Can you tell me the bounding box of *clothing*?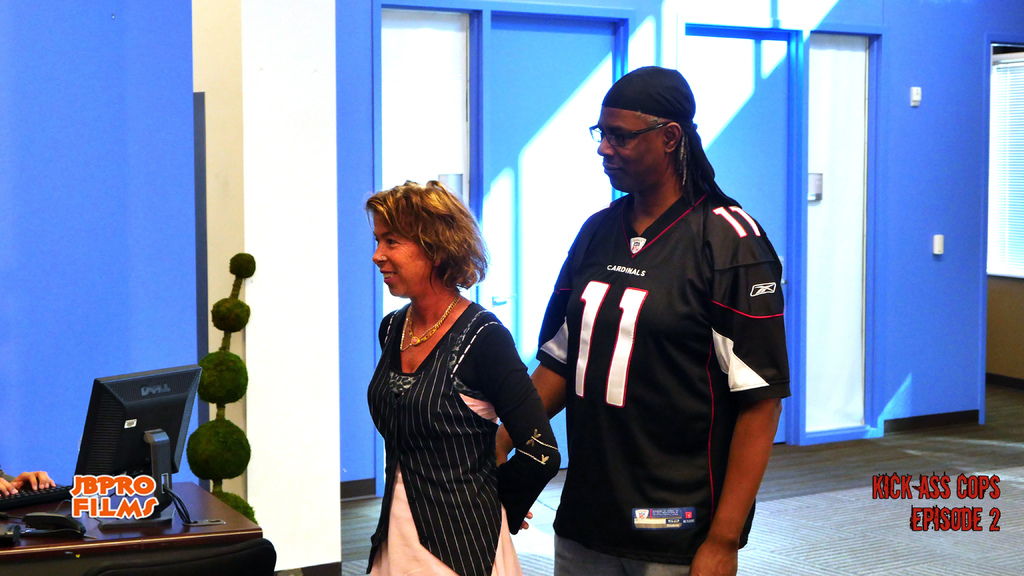
left=539, top=175, right=795, bottom=575.
